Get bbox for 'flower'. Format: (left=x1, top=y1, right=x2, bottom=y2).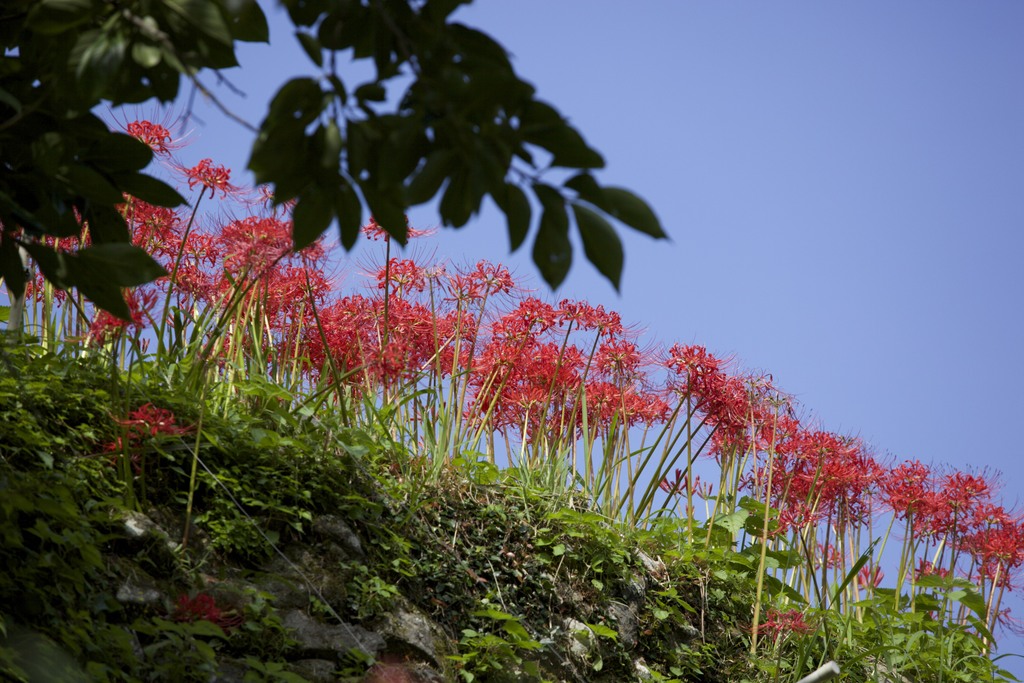
(left=90, top=402, right=205, bottom=486).
